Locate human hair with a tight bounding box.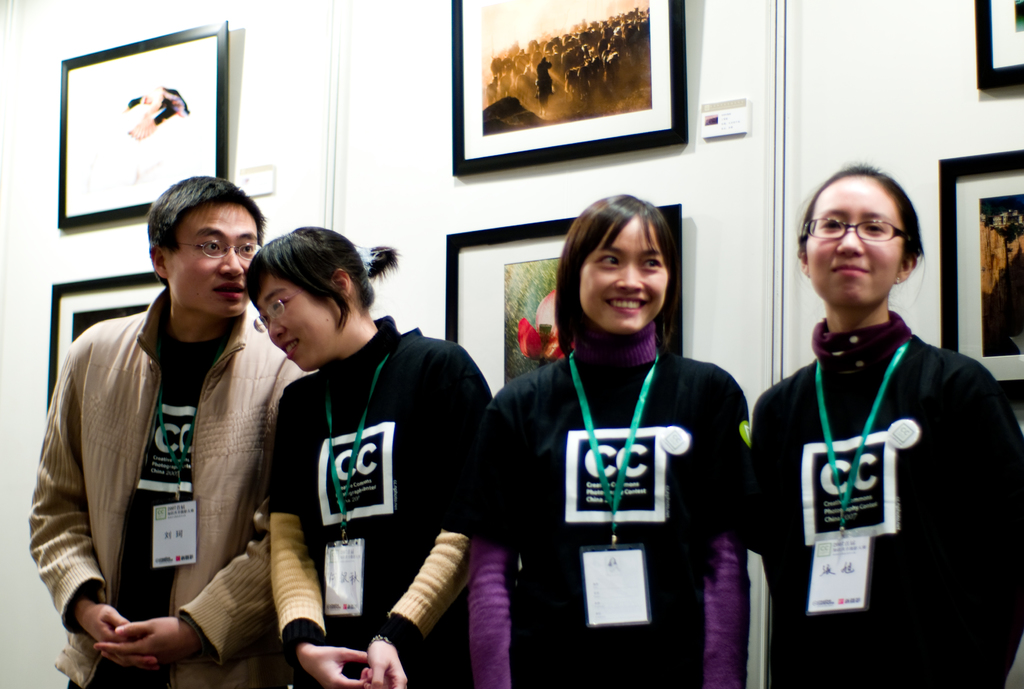
(left=793, top=154, right=928, bottom=311).
